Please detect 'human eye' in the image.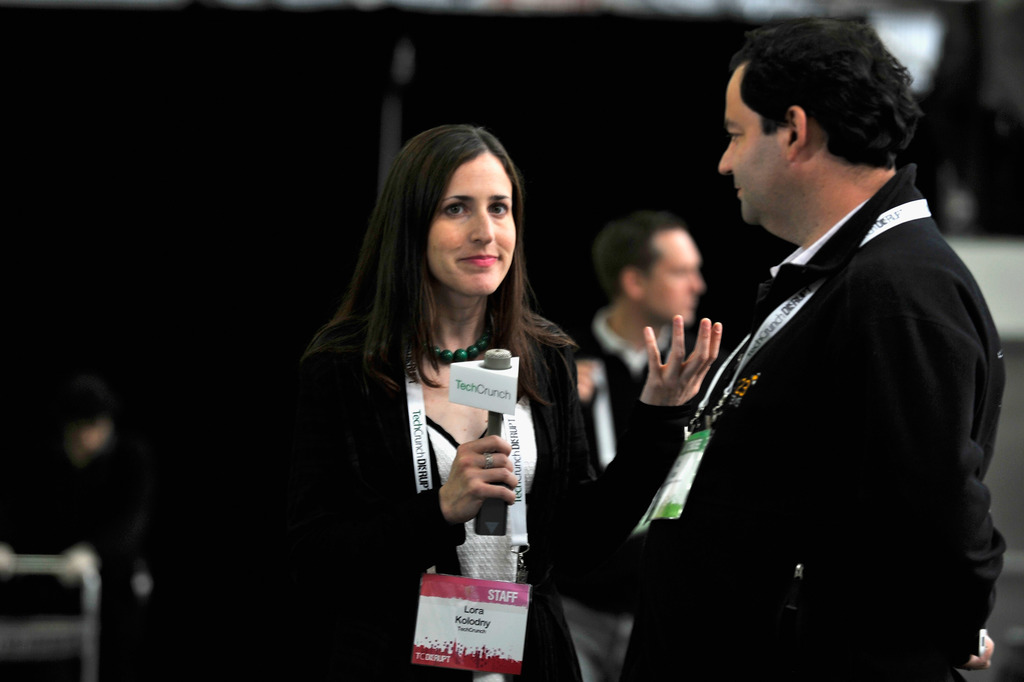
{"x1": 445, "y1": 200, "x2": 463, "y2": 220}.
